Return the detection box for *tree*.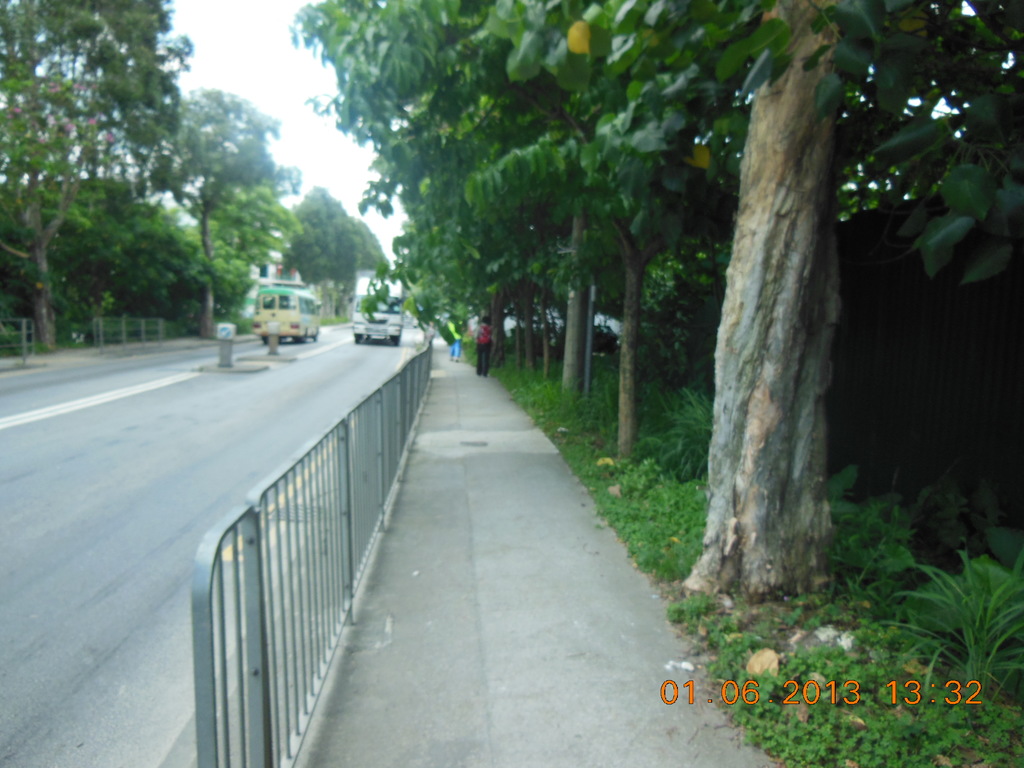
locate(0, 166, 256, 343).
